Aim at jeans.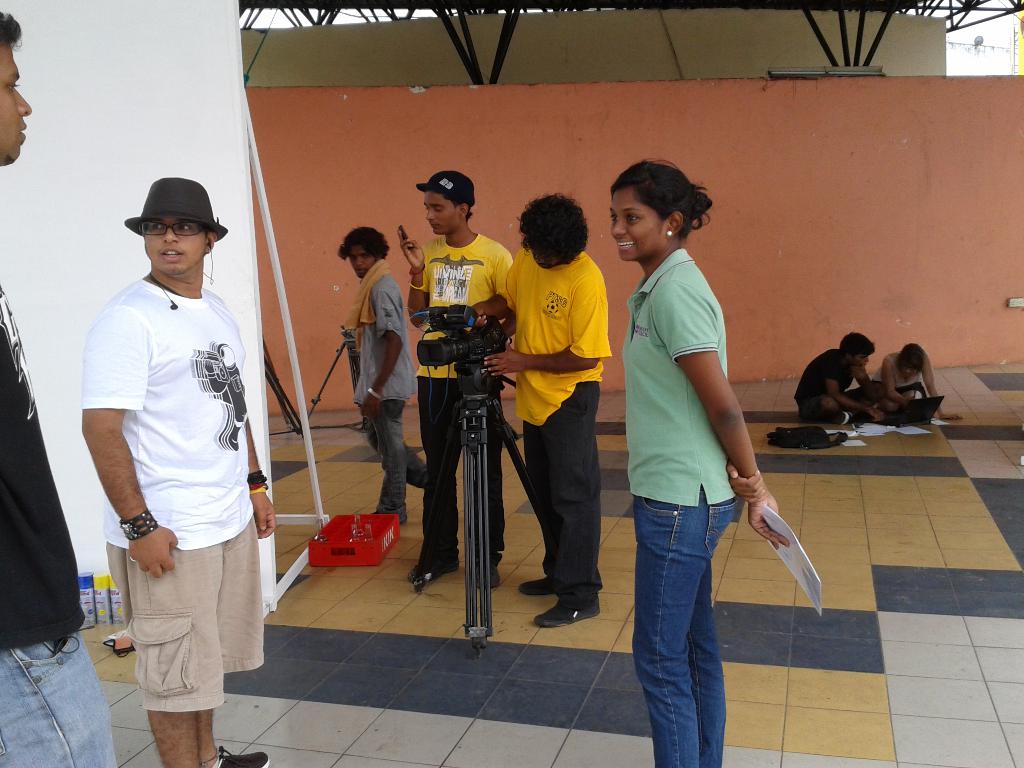
Aimed at 629 491 737 767.
